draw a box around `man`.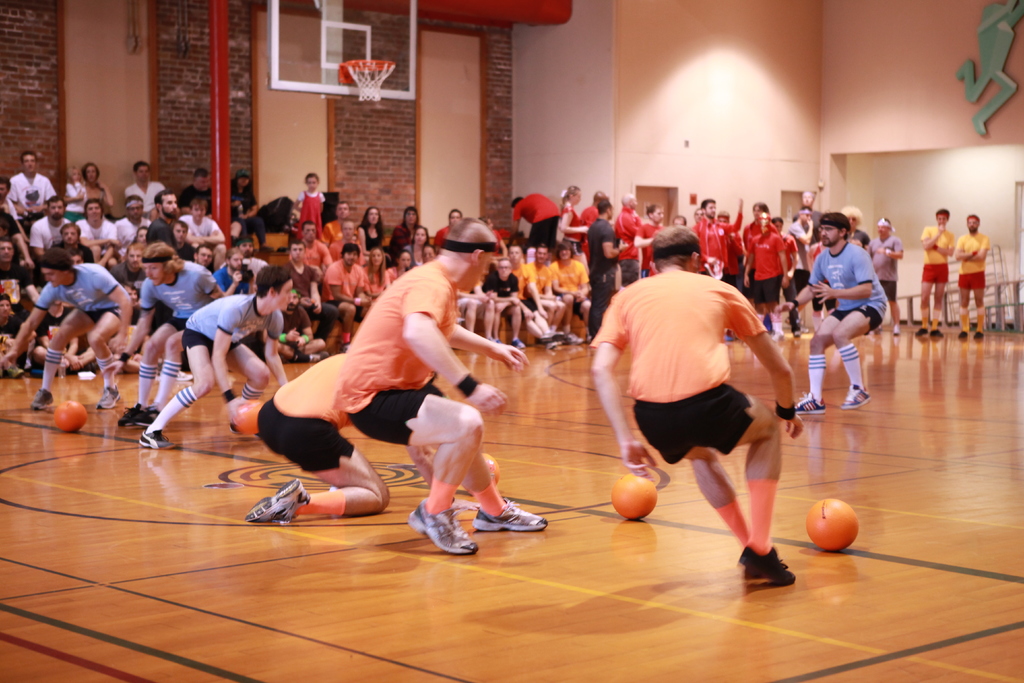
30:193:74:255.
